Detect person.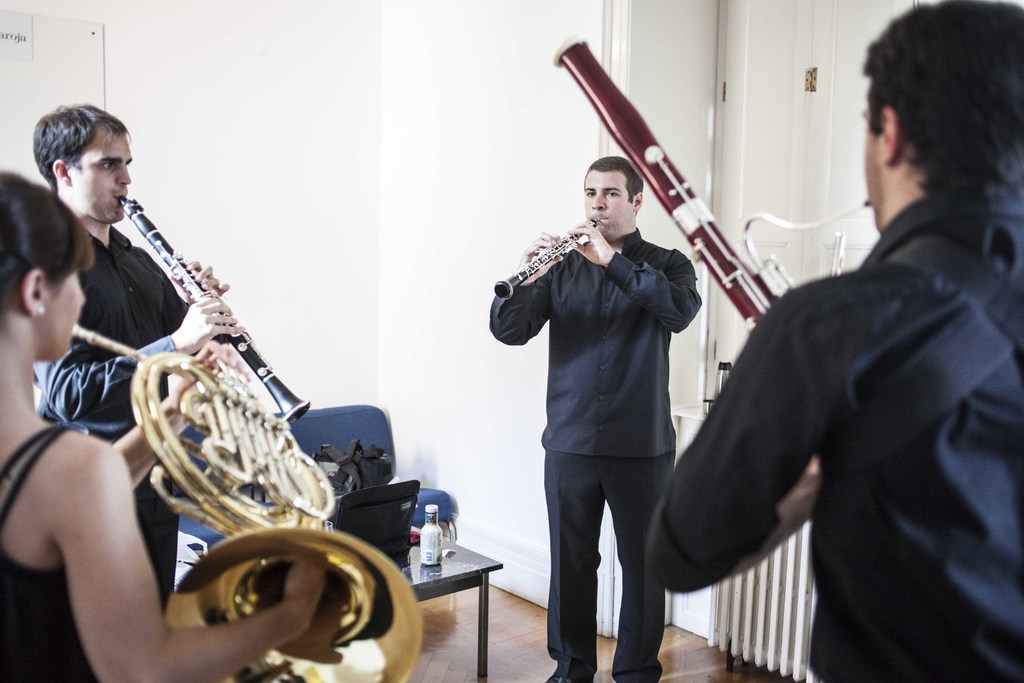
Detected at <region>653, 0, 1023, 680</region>.
